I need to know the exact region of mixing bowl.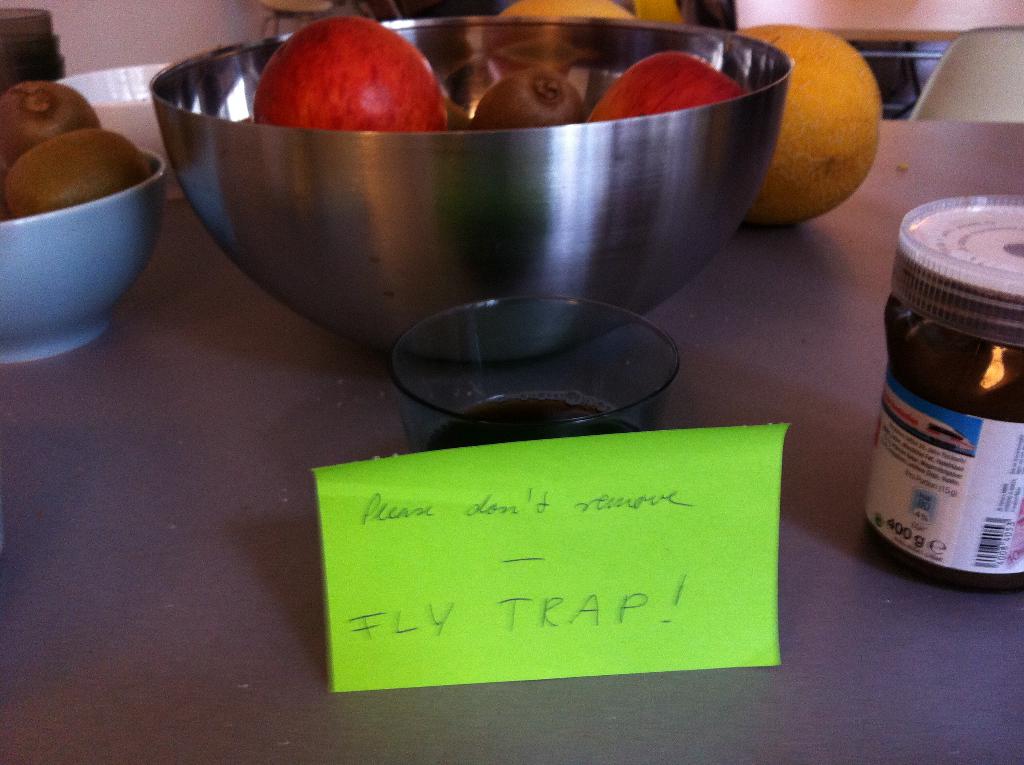
Region: region(147, 58, 822, 344).
